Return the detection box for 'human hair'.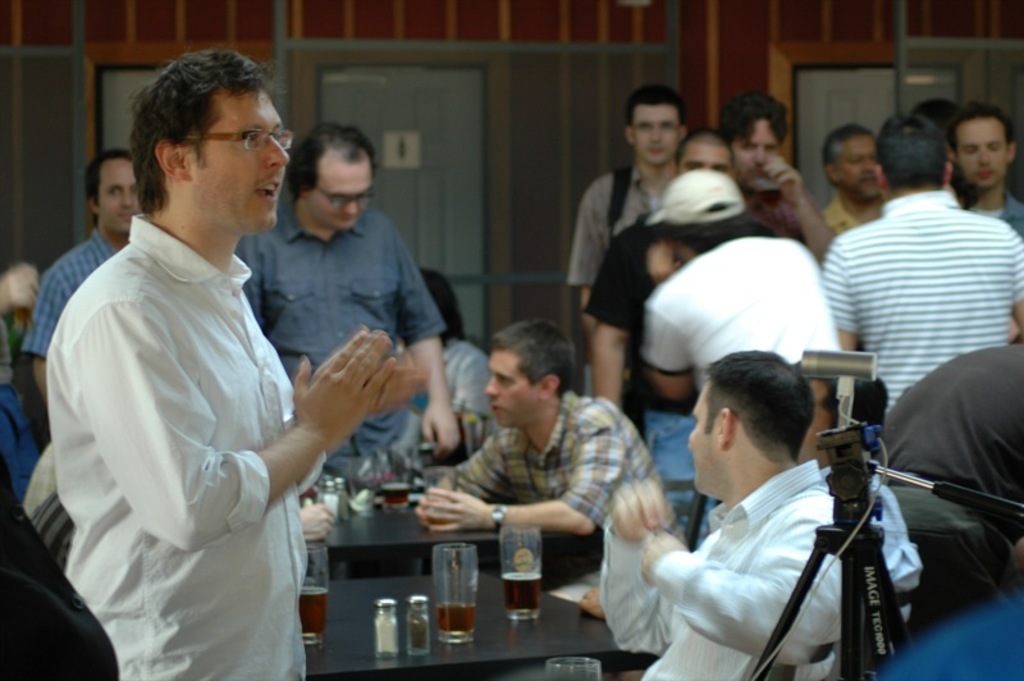
(left=287, top=119, right=379, bottom=196).
